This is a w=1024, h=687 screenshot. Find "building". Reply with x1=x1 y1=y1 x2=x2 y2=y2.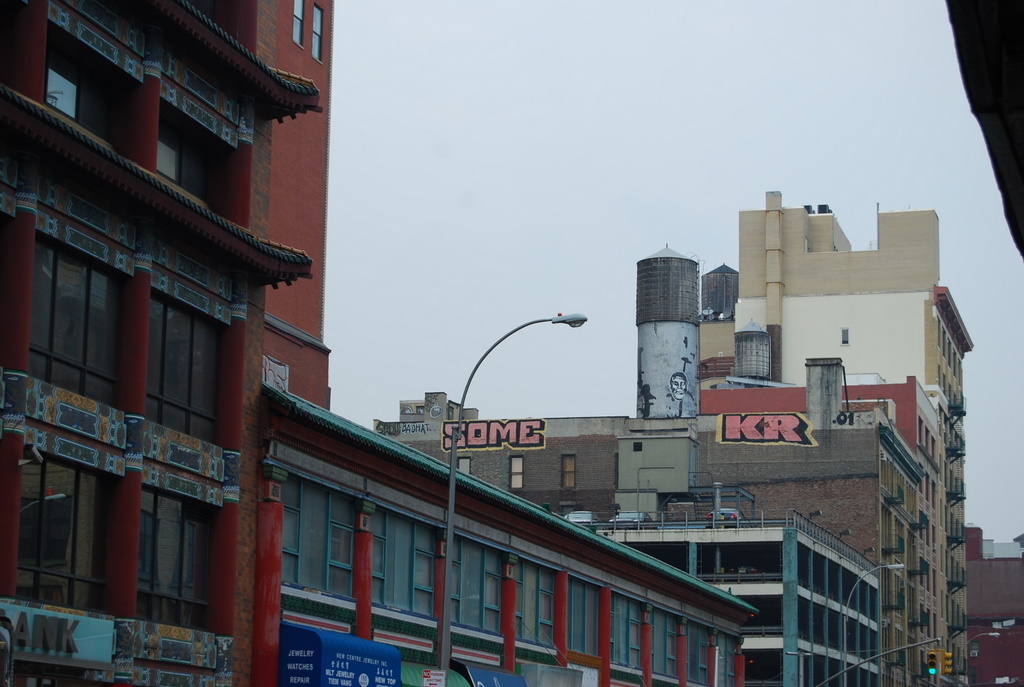
x1=0 y1=0 x2=758 y2=685.
